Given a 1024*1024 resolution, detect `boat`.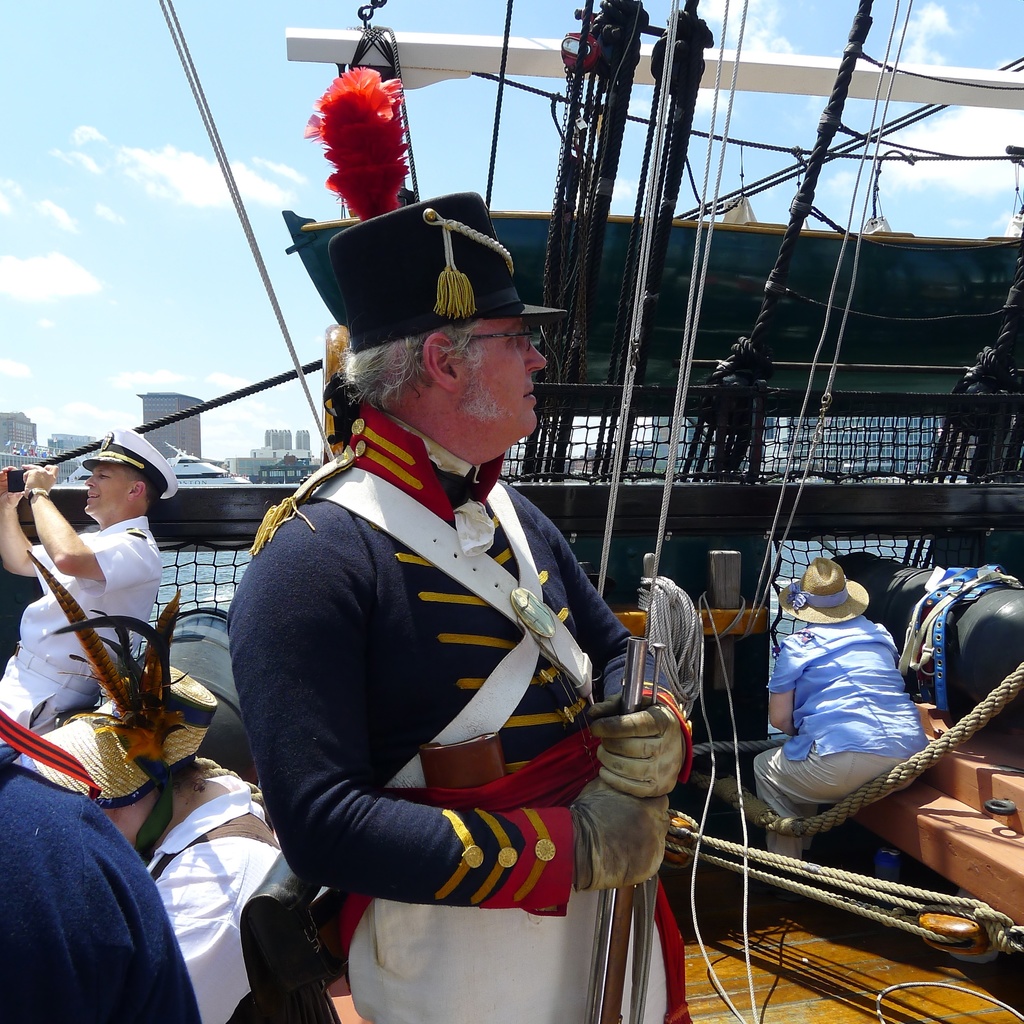
(0,0,1023,1023).
